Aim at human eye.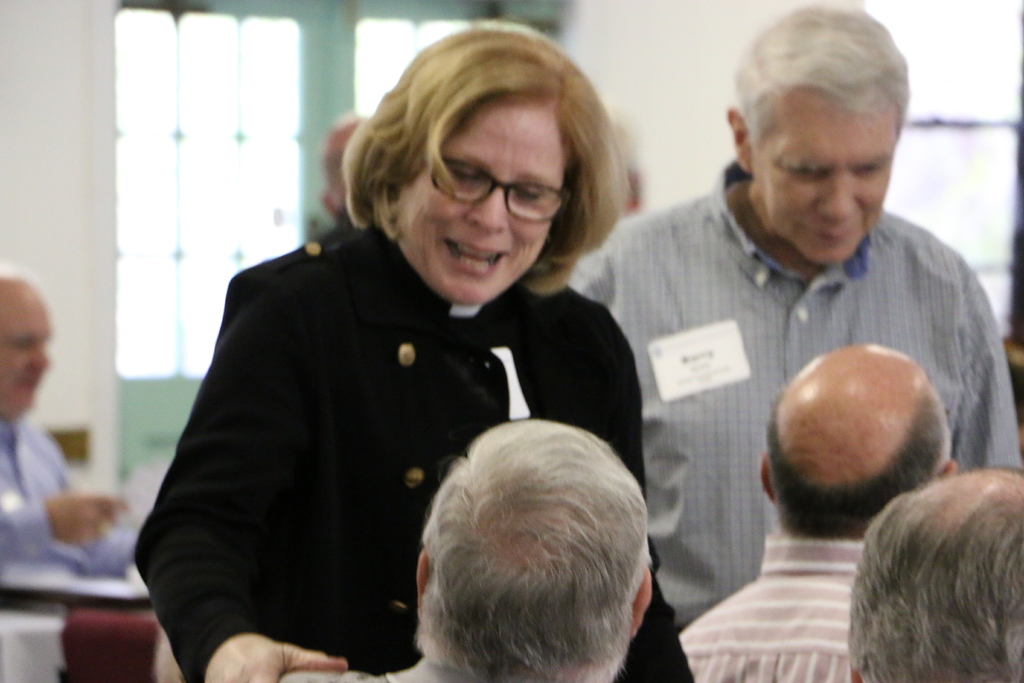
Aimed at Rect(8, 336, 40, 350).
